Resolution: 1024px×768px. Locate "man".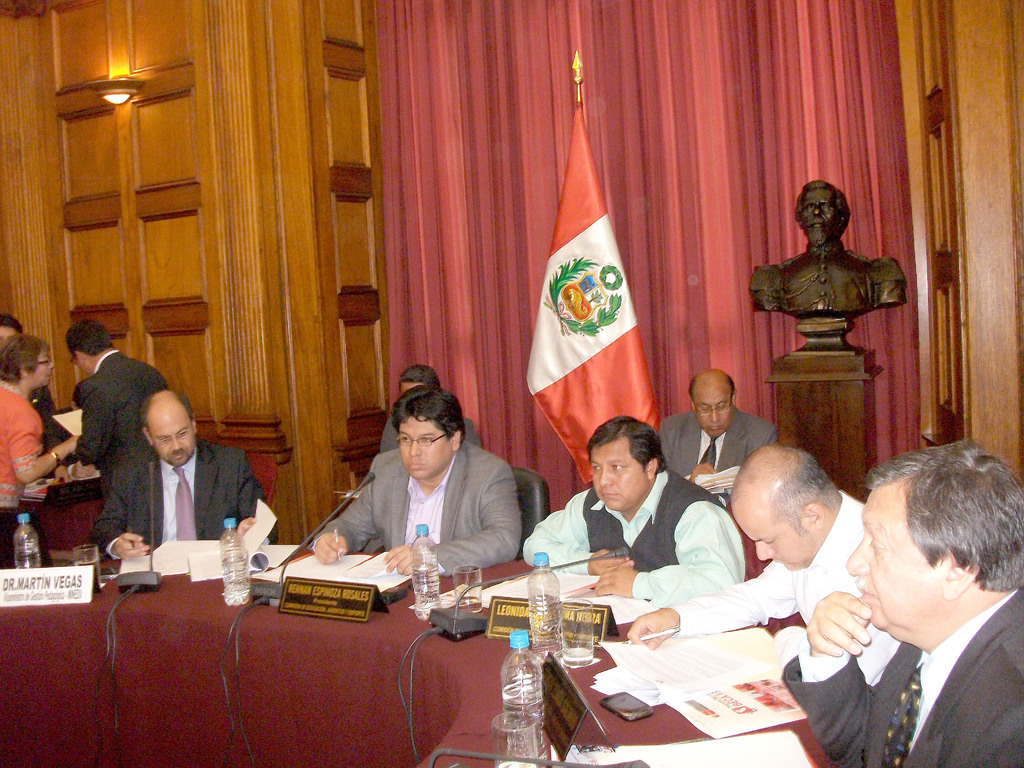
box(750, 179, 909, 316).
